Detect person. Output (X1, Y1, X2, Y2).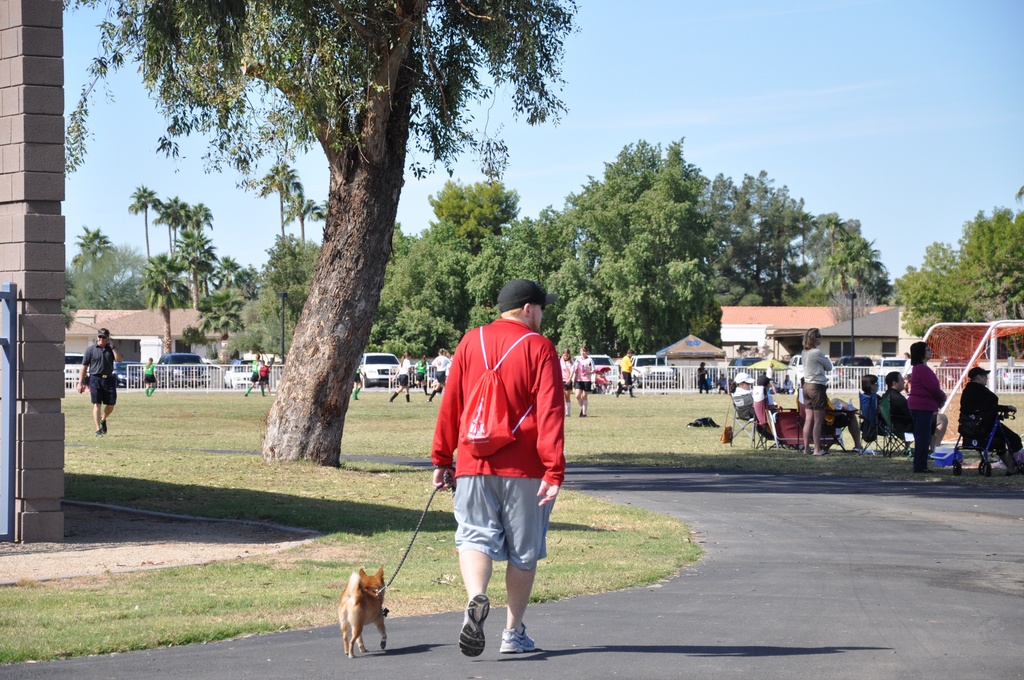
(859, 369, 951, 452).
